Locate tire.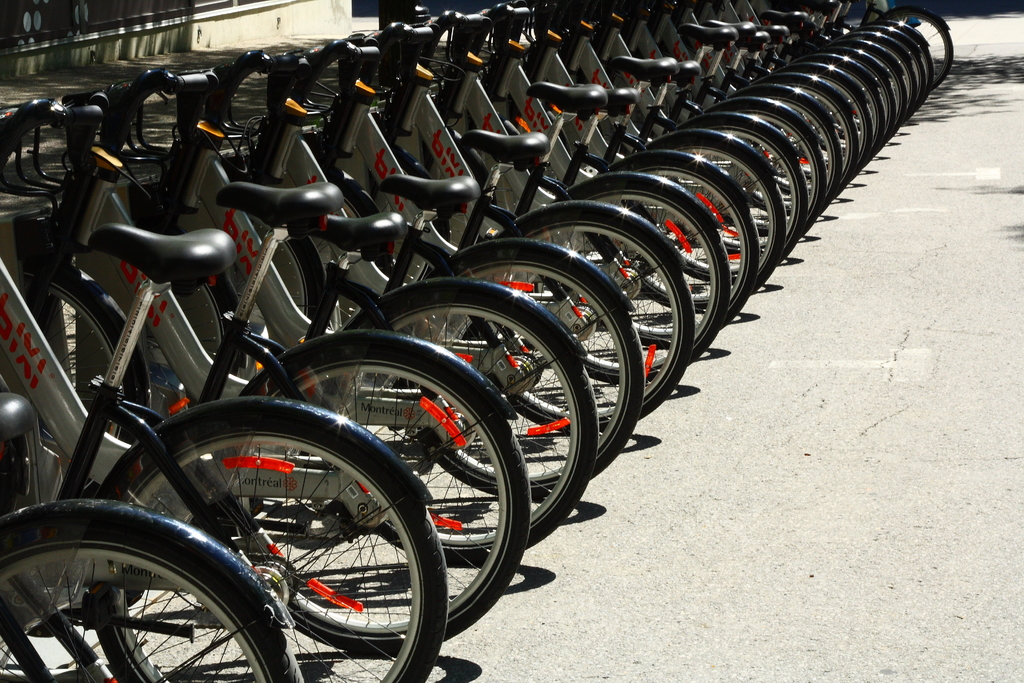
Bounding box: x1=0 y1=547 x2=307 y2=682.
